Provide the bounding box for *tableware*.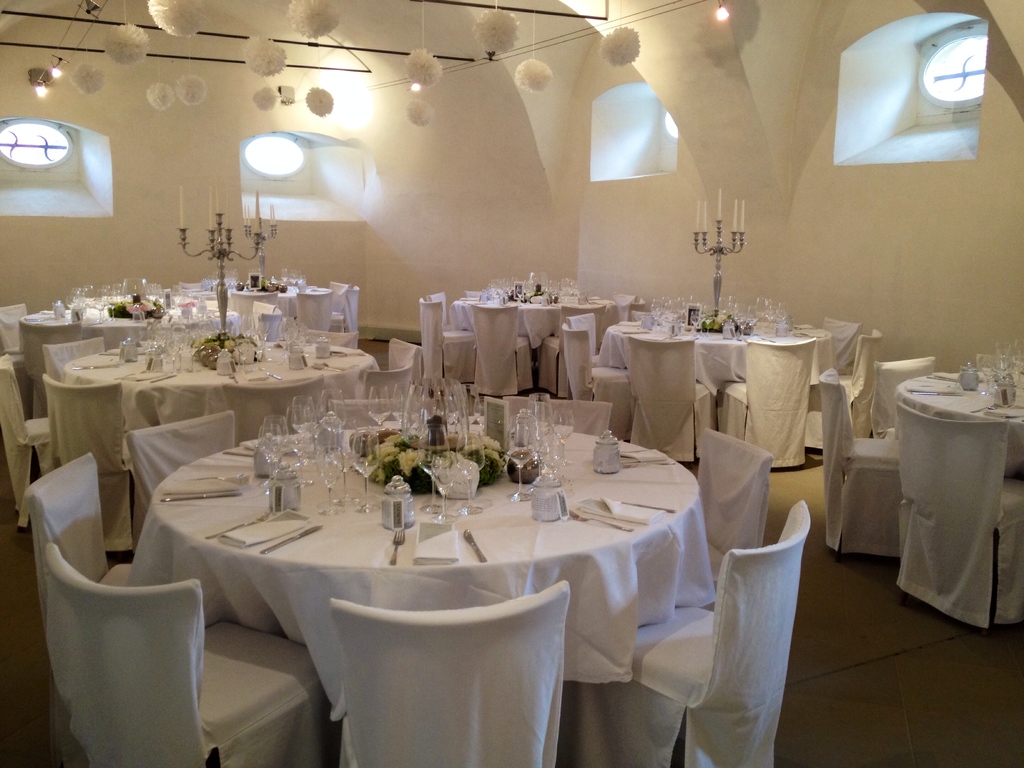
<box>204,508,271,543</box>.
